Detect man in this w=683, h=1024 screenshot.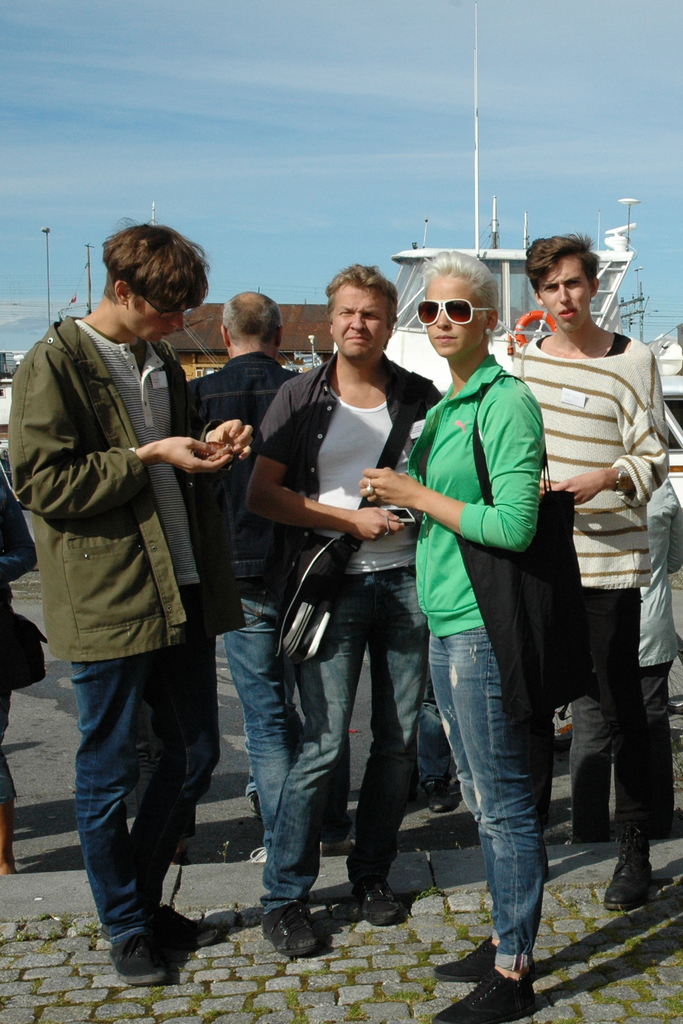
Detection: 358/253/595/1023.
